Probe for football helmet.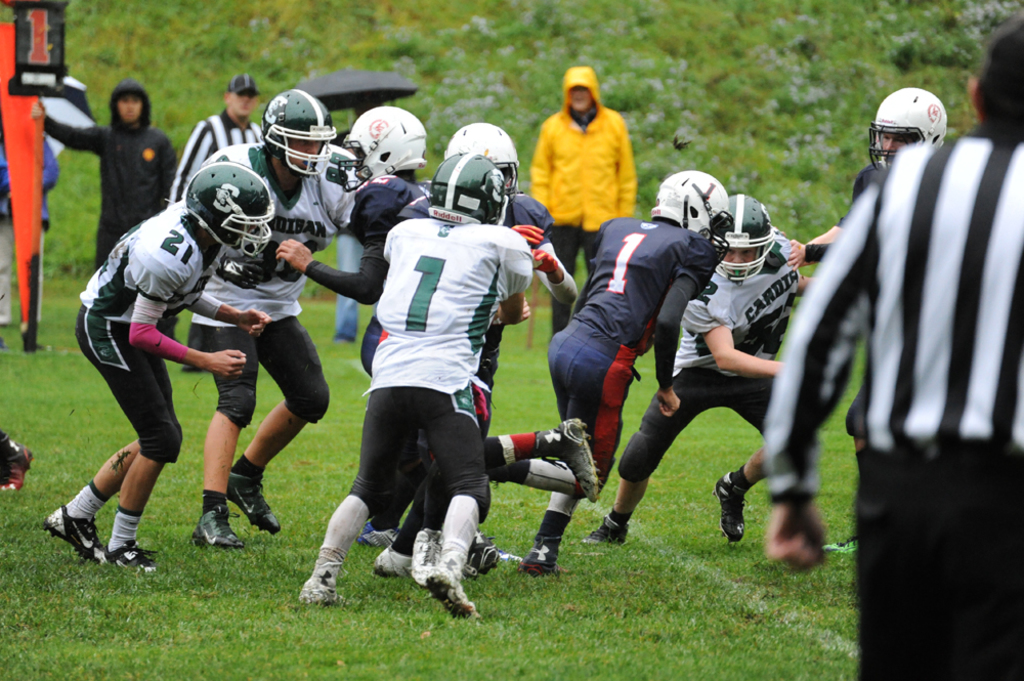
Probe result: [867, 83, 947, 177].
